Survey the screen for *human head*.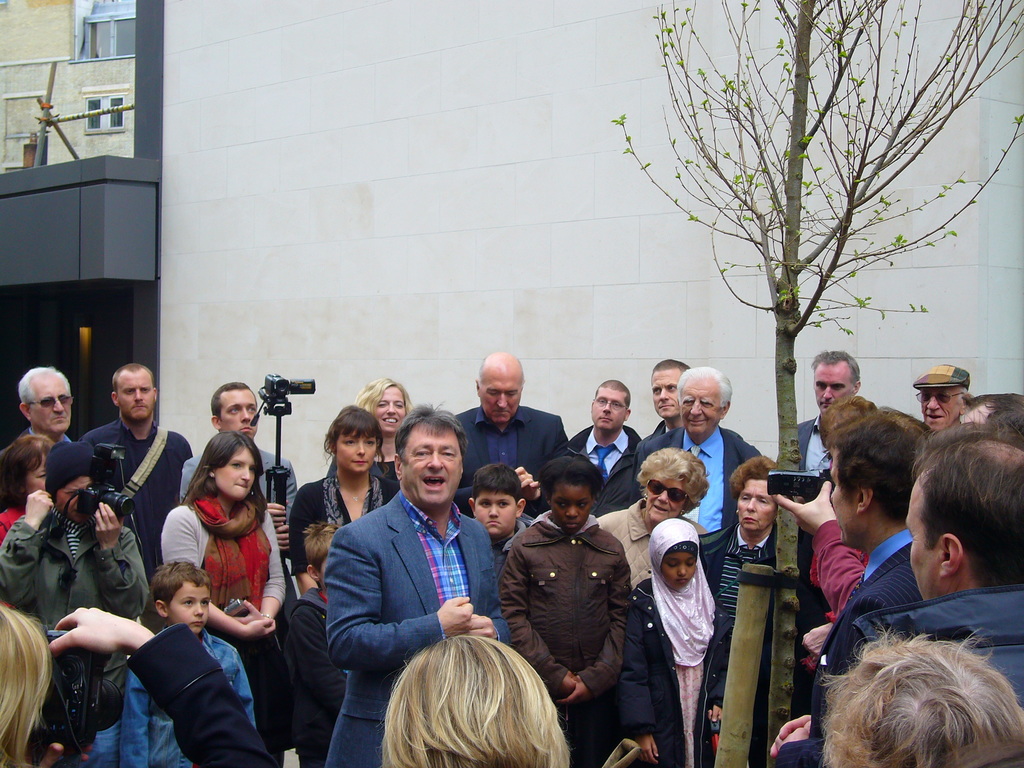
Survey found: select_region(305, 522, 341, 590).
